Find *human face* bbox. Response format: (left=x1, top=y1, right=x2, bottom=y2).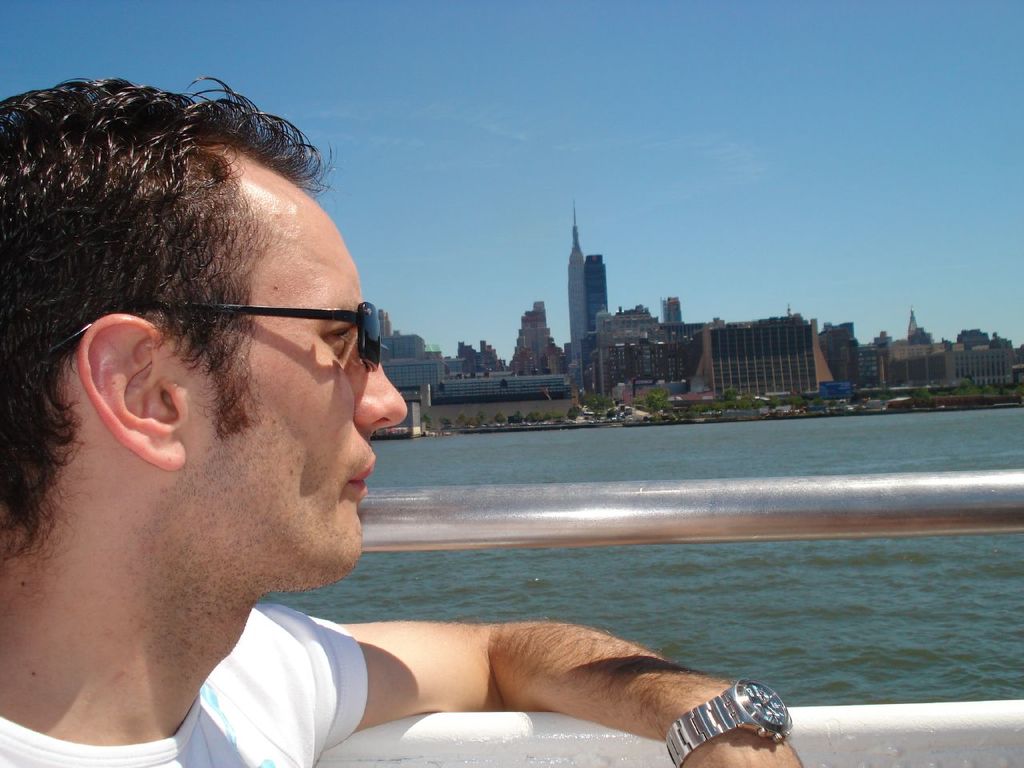
(left=186, top=206, right=406, bottom=576).
